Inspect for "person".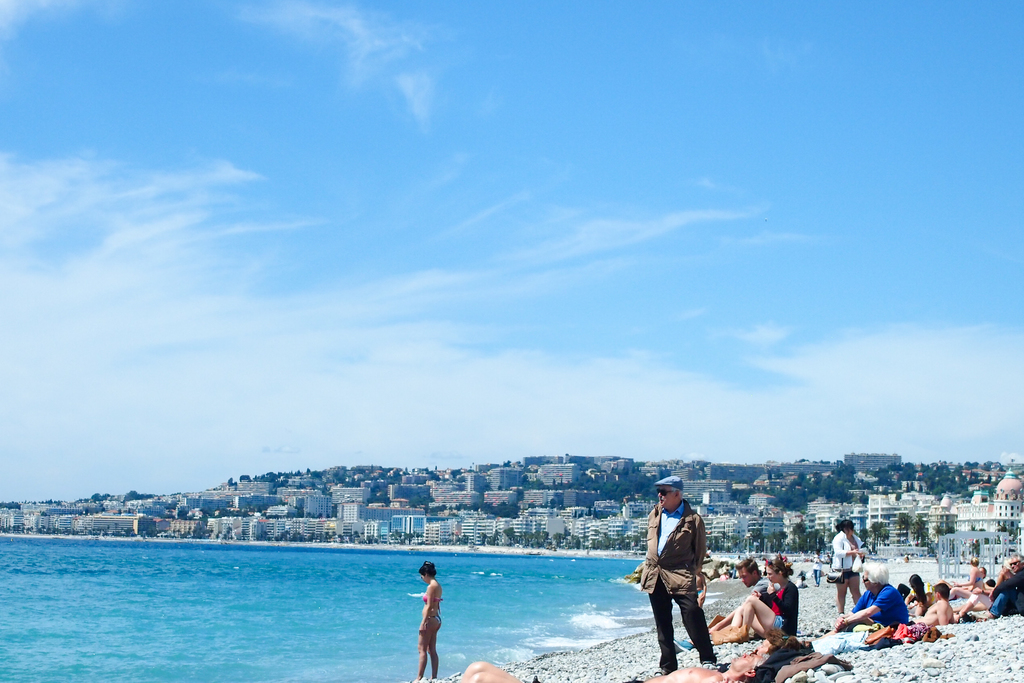
Inspection: [828,511,865,616].
